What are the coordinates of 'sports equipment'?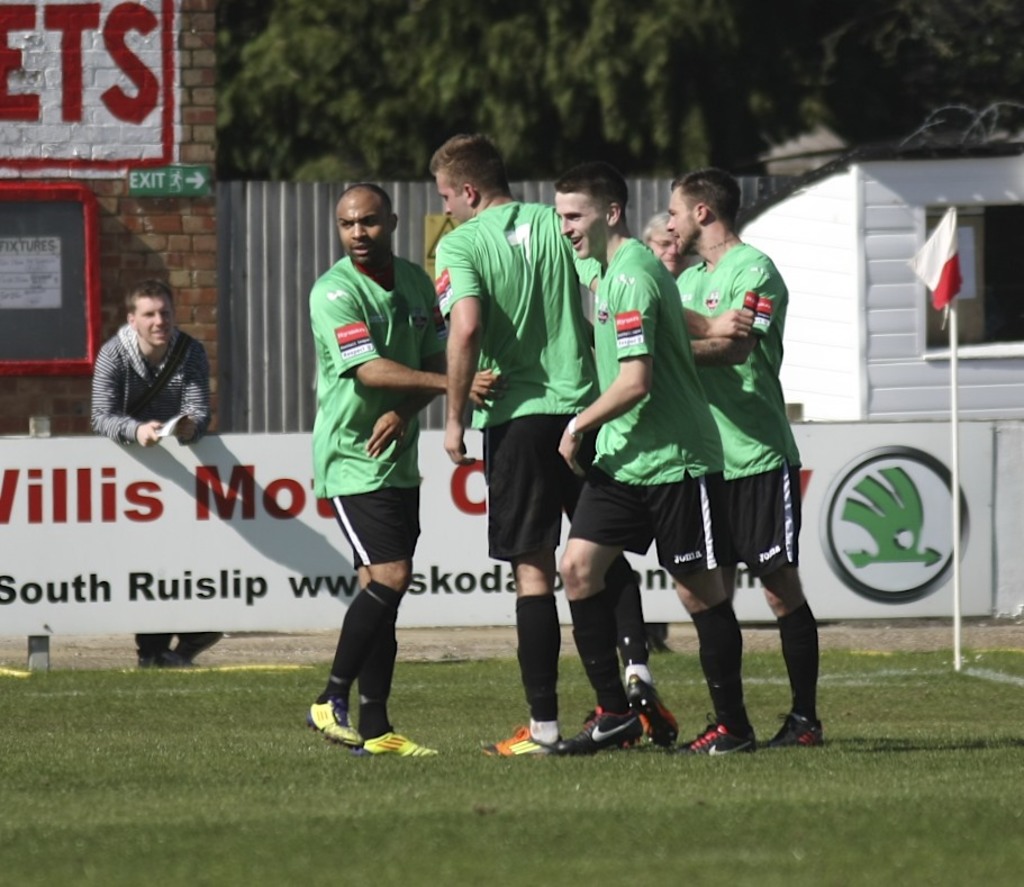
locate(767, 712, 821, 741).
